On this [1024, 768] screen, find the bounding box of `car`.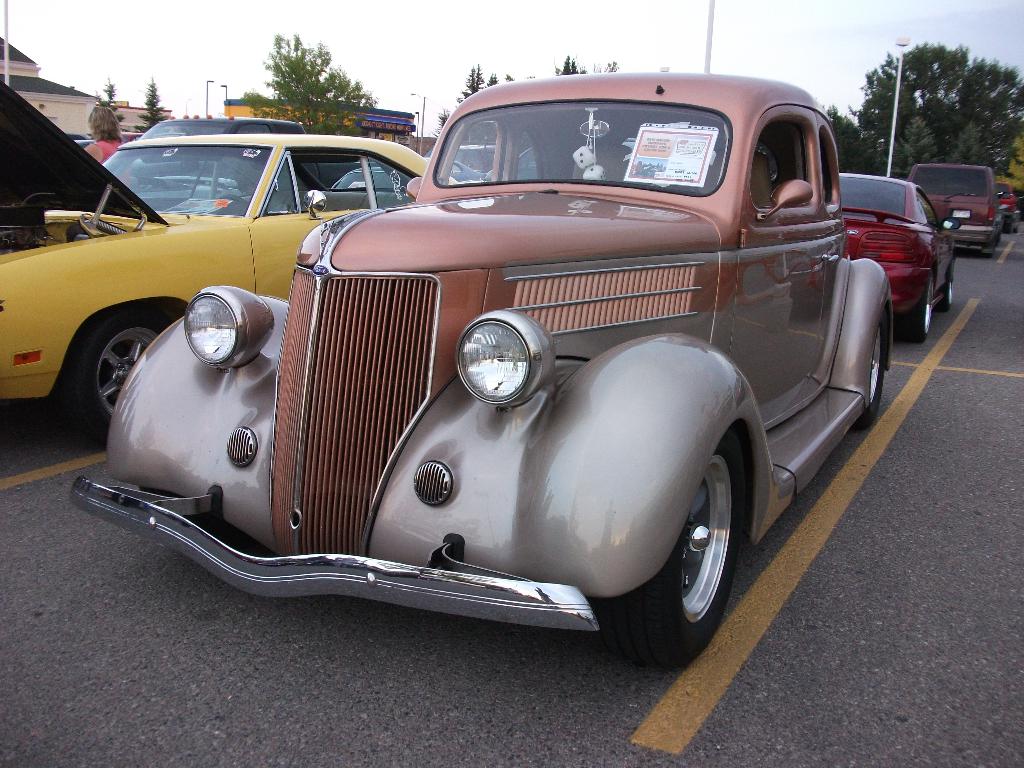
Bounding box: select_region(0, 72, 429, 481).
